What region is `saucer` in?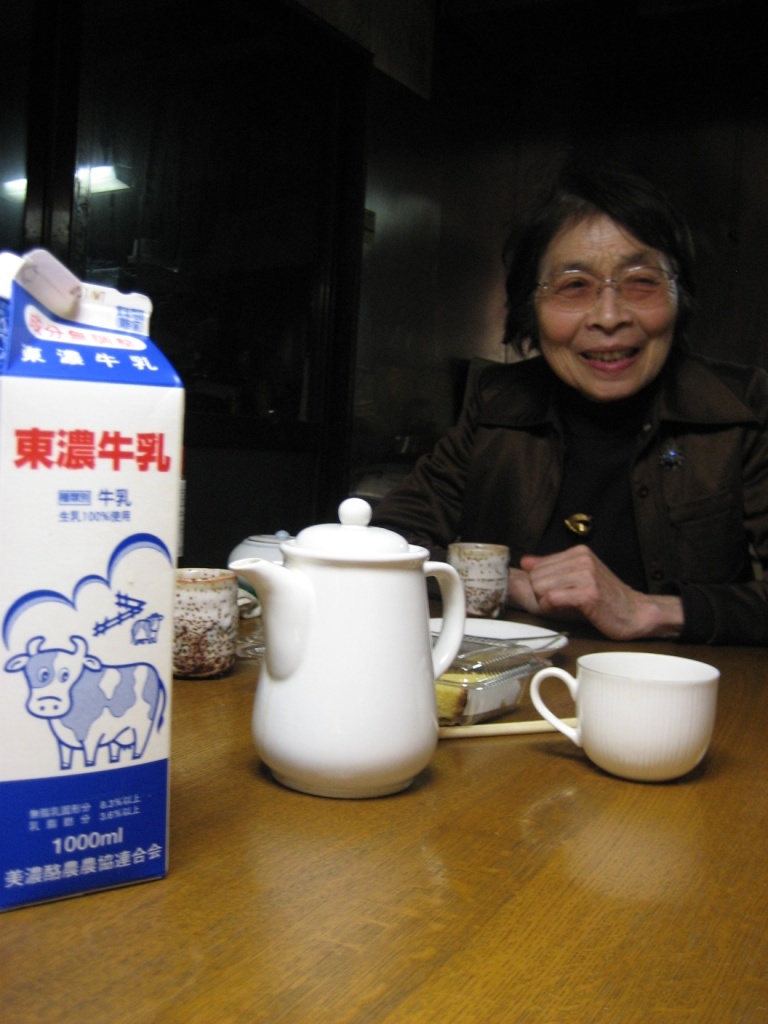
bbox(429, 614, 557, 655).
